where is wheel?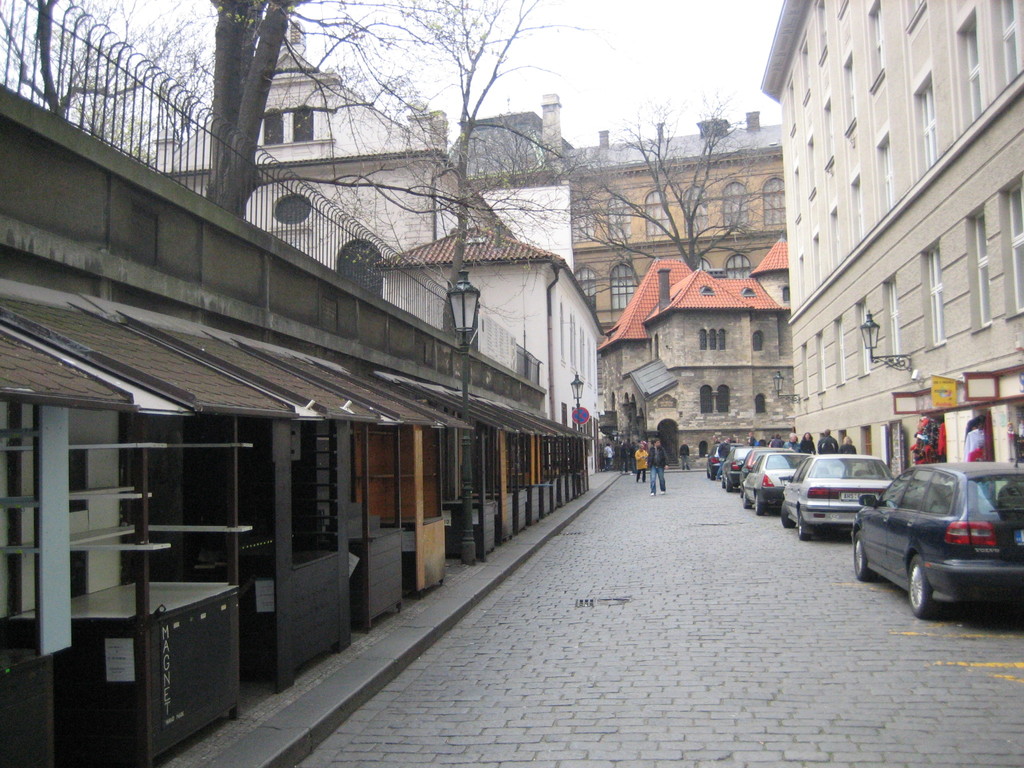
751/491/762/516.
